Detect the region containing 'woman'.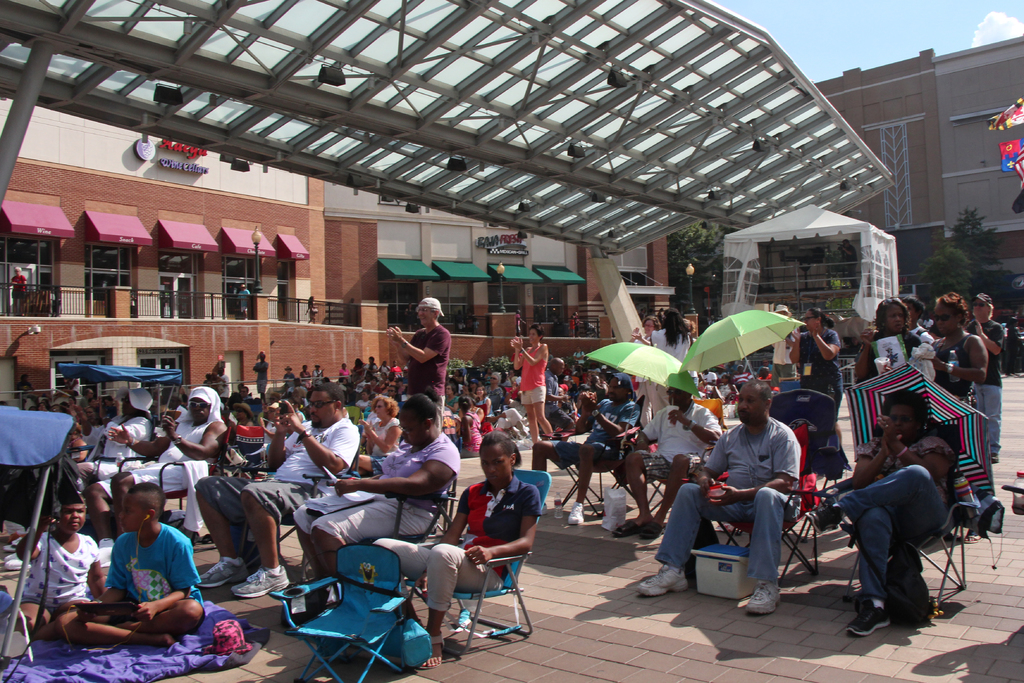
Rect(340, 362, 350, 382).
